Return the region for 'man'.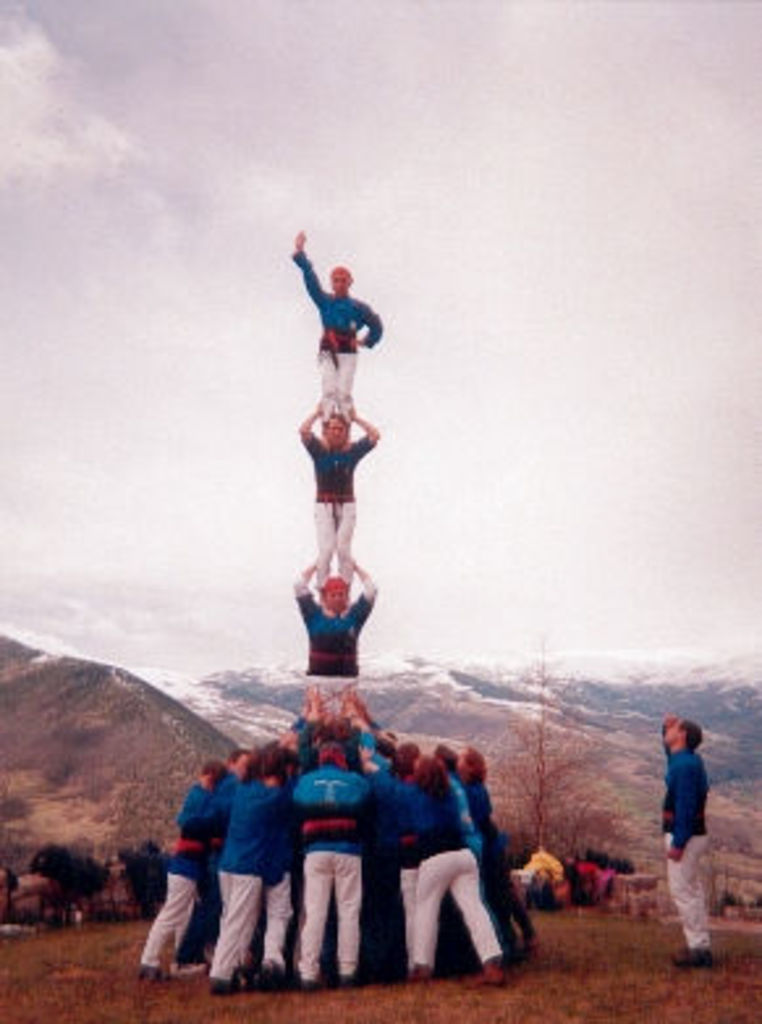
left=293, top=563, right=374, bottom=720.
